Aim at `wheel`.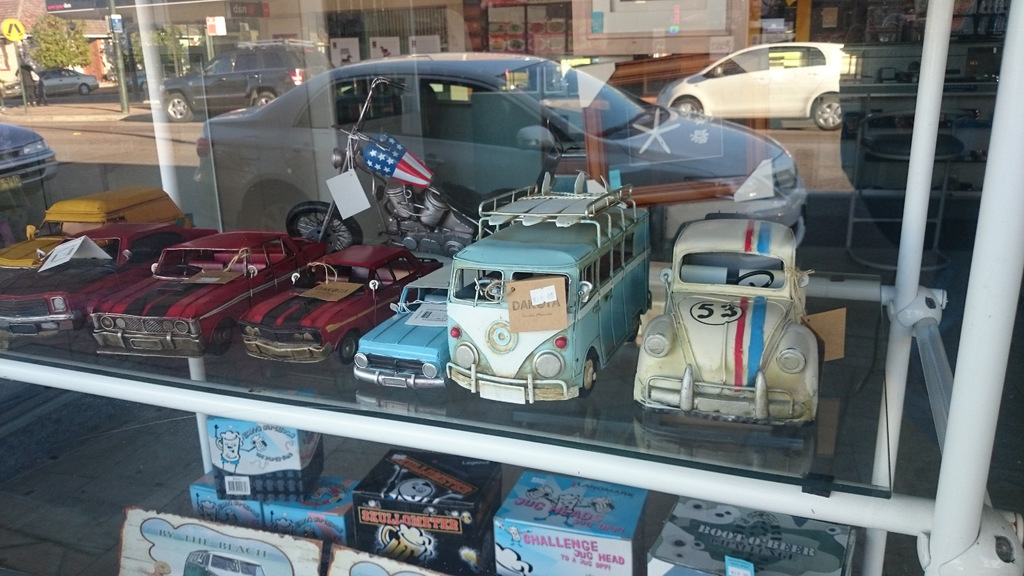
Aimed at <region>207, 319, 236, 361</region>.
